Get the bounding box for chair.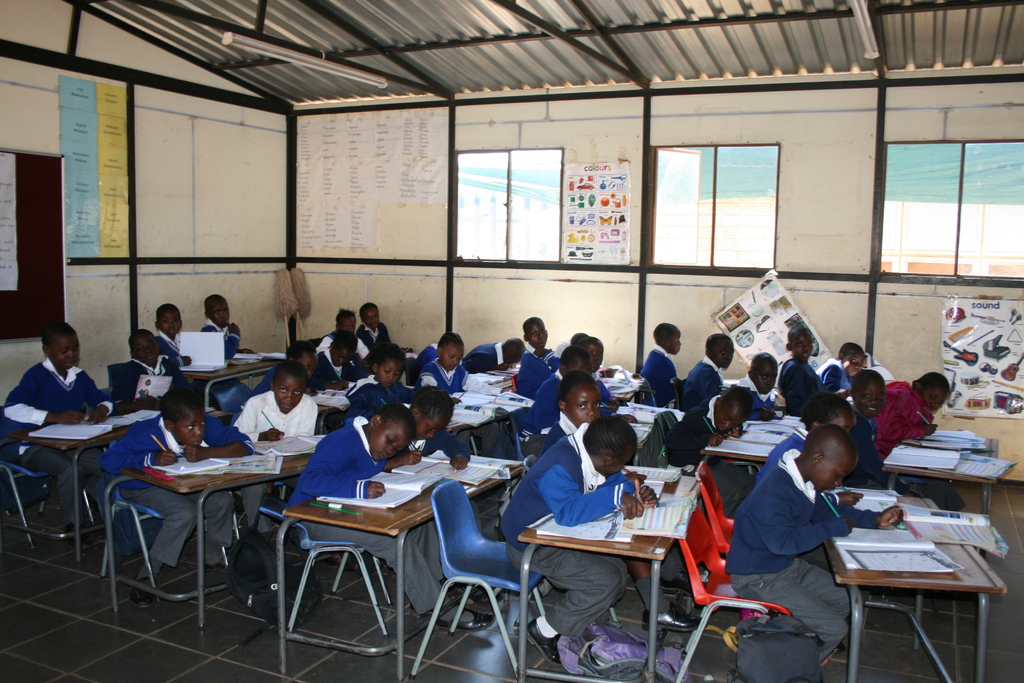
select_region(657, 507, 764, 673).
